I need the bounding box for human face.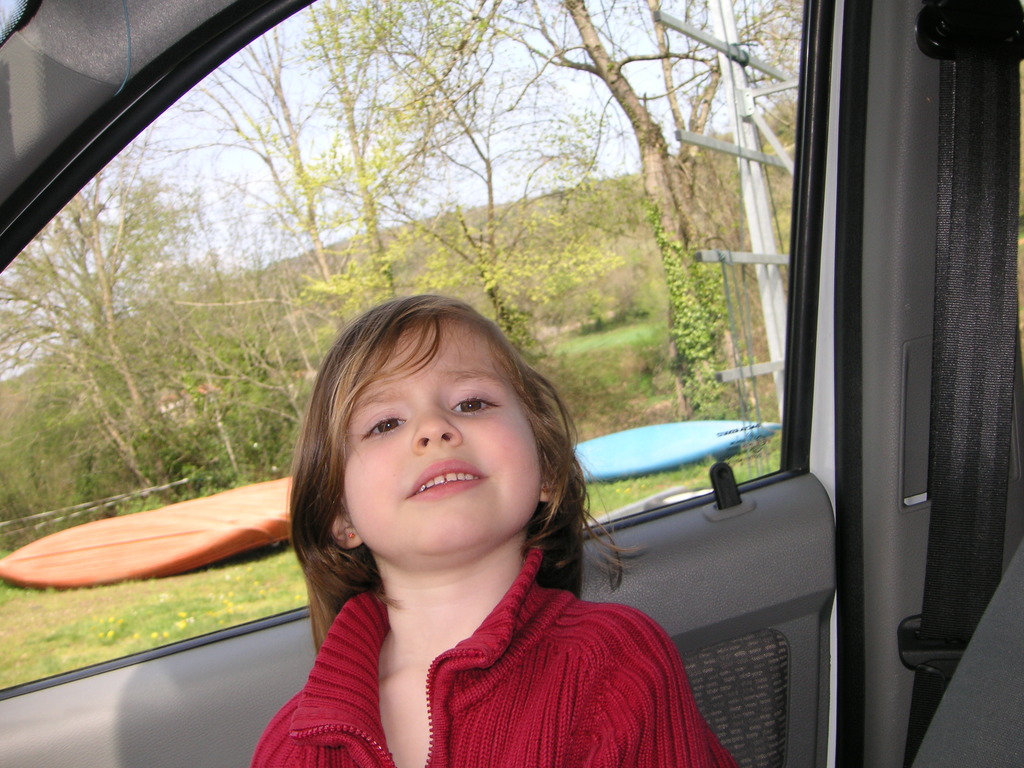
Here it is: [x1=342, y1=315, x2=541, y2=572].
